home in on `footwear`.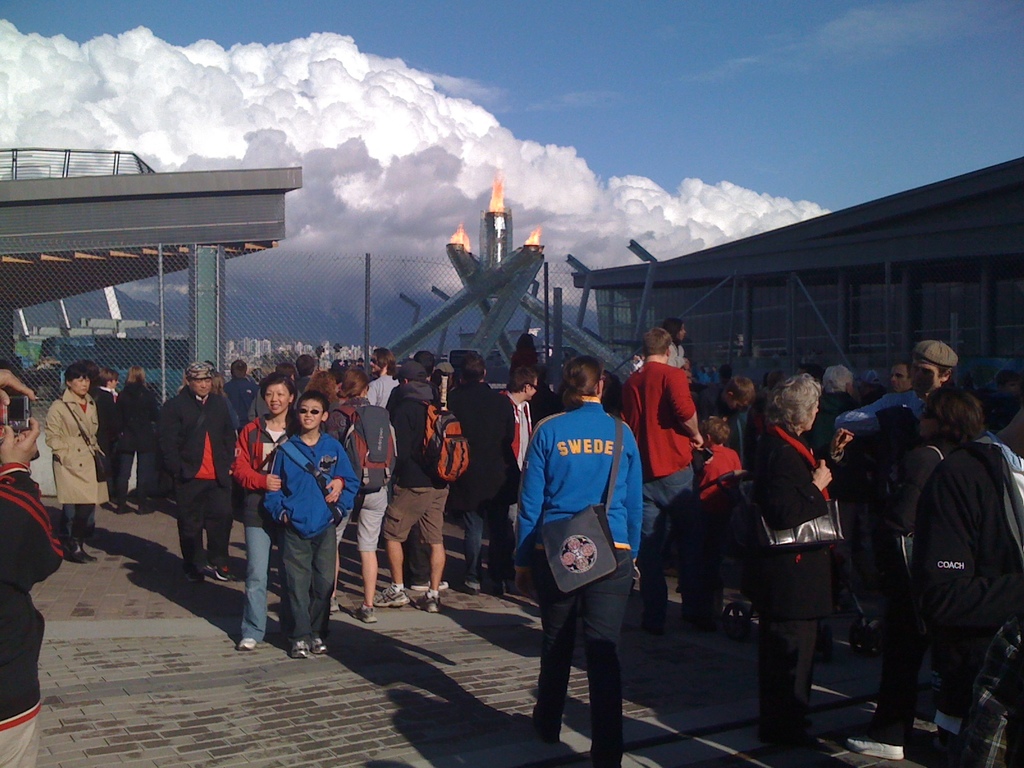
Homed in at 57:538:90:563.
